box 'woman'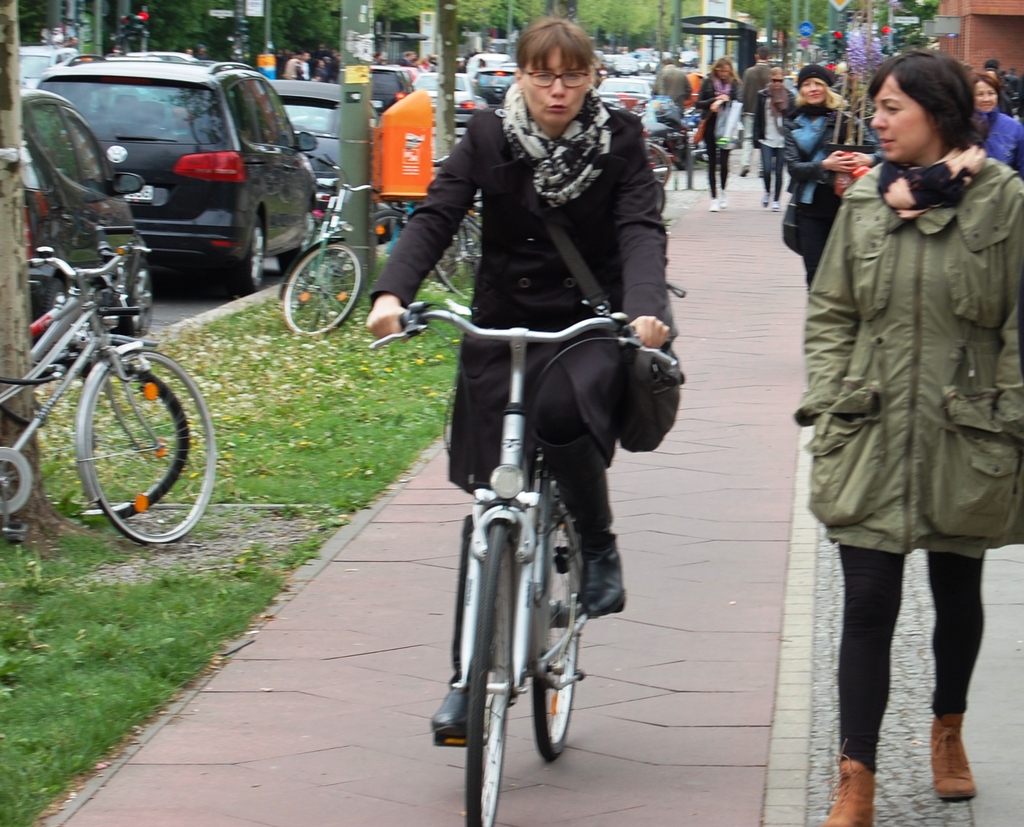
[773, 61, 878, 296]
